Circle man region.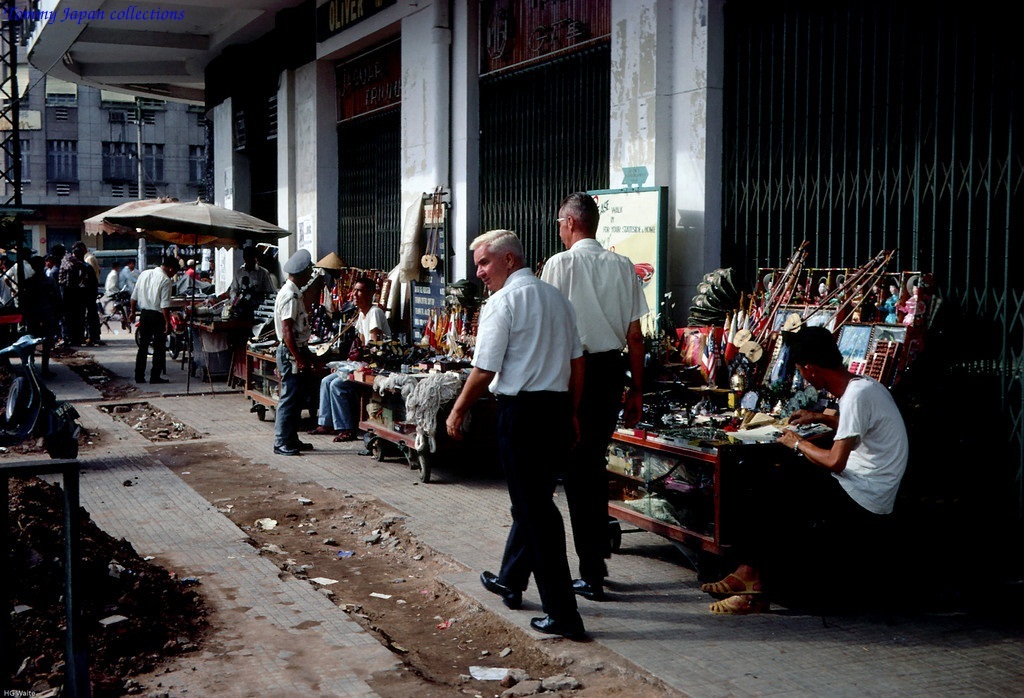
Region: x1=137 y1=258 x2=172 y2=385.
